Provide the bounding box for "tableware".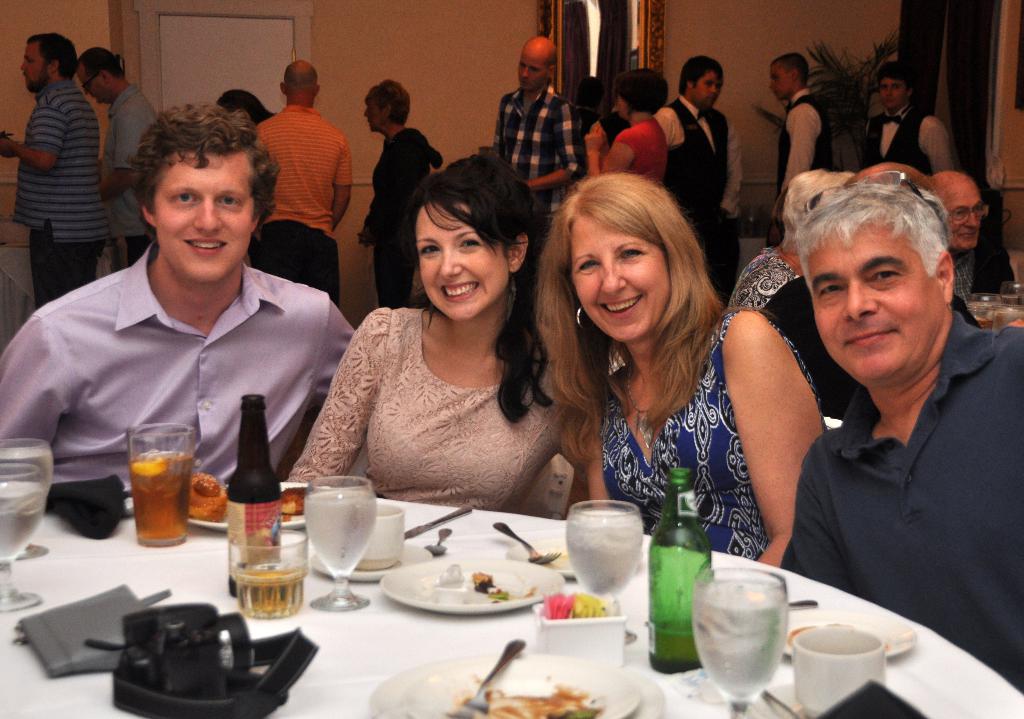
[405, 660, 645, 718].
